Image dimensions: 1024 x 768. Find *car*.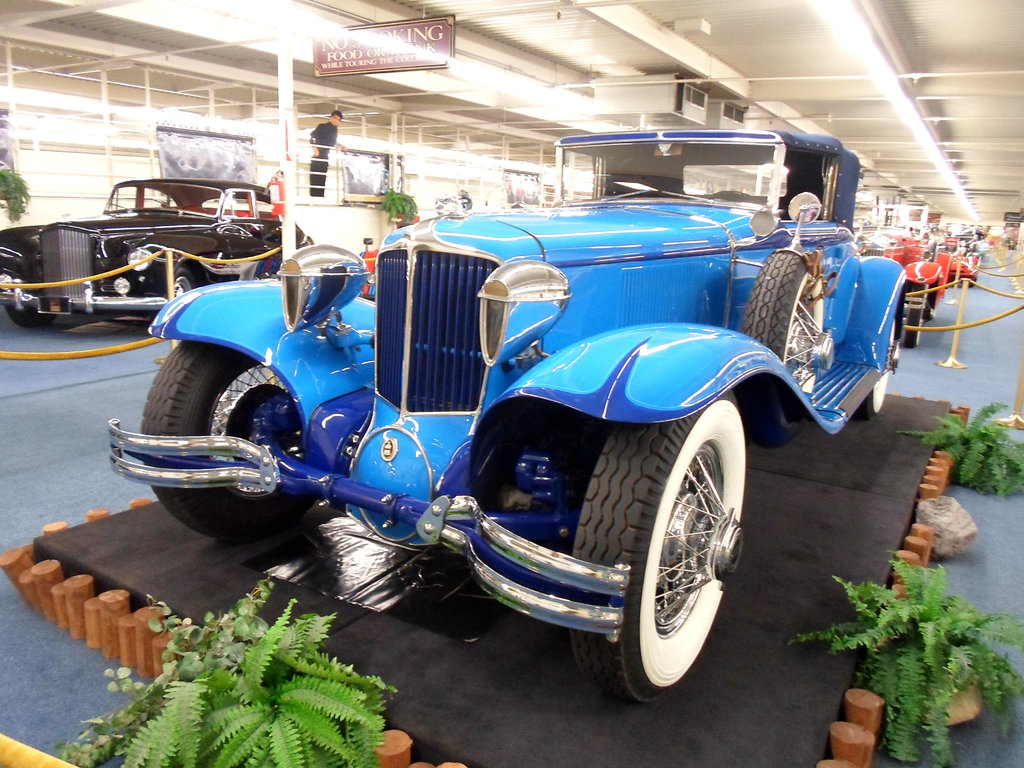
region(104, 129, 912, 704).
